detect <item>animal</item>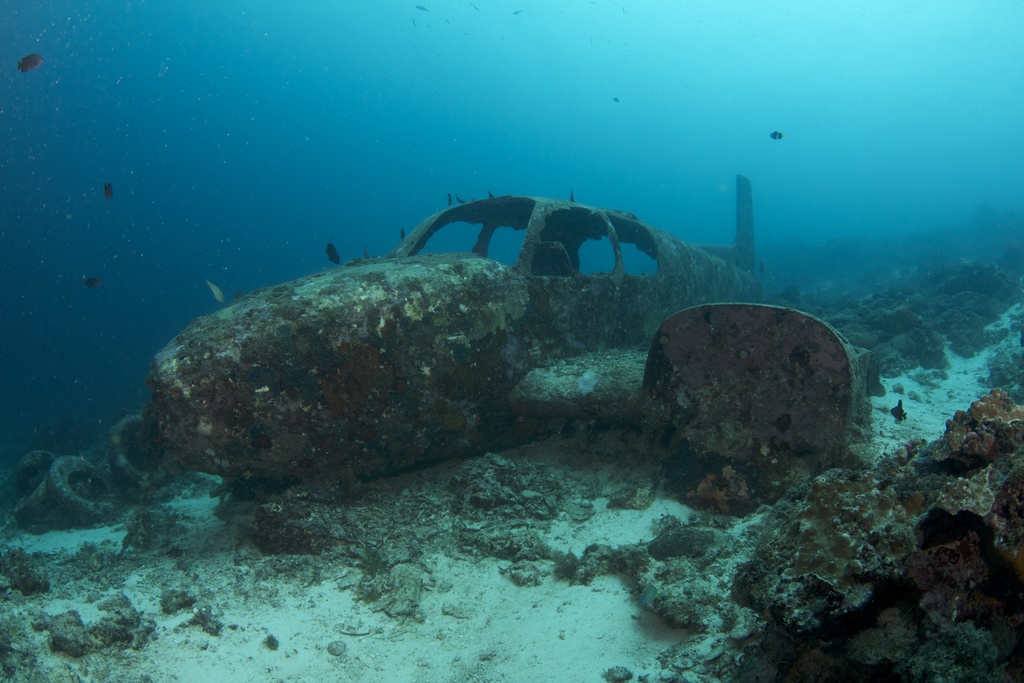
bbox=[207, 278, 225, 306]
